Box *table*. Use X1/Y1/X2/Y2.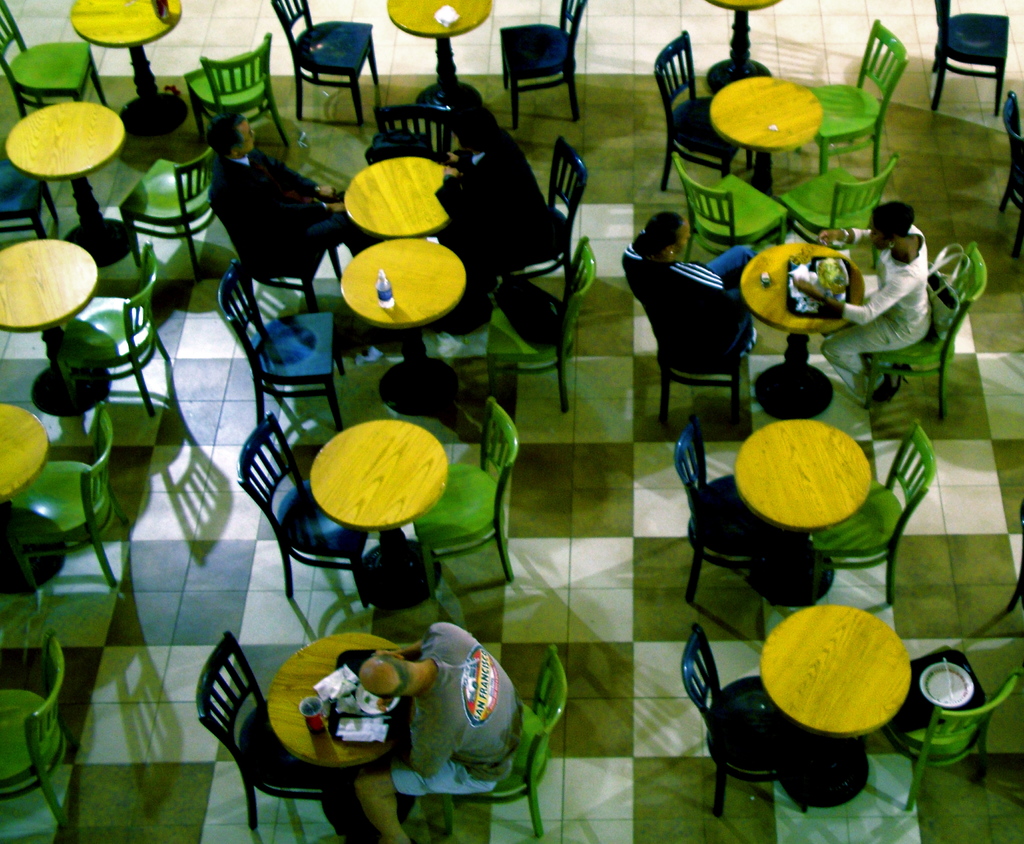
7/101/126/268.
